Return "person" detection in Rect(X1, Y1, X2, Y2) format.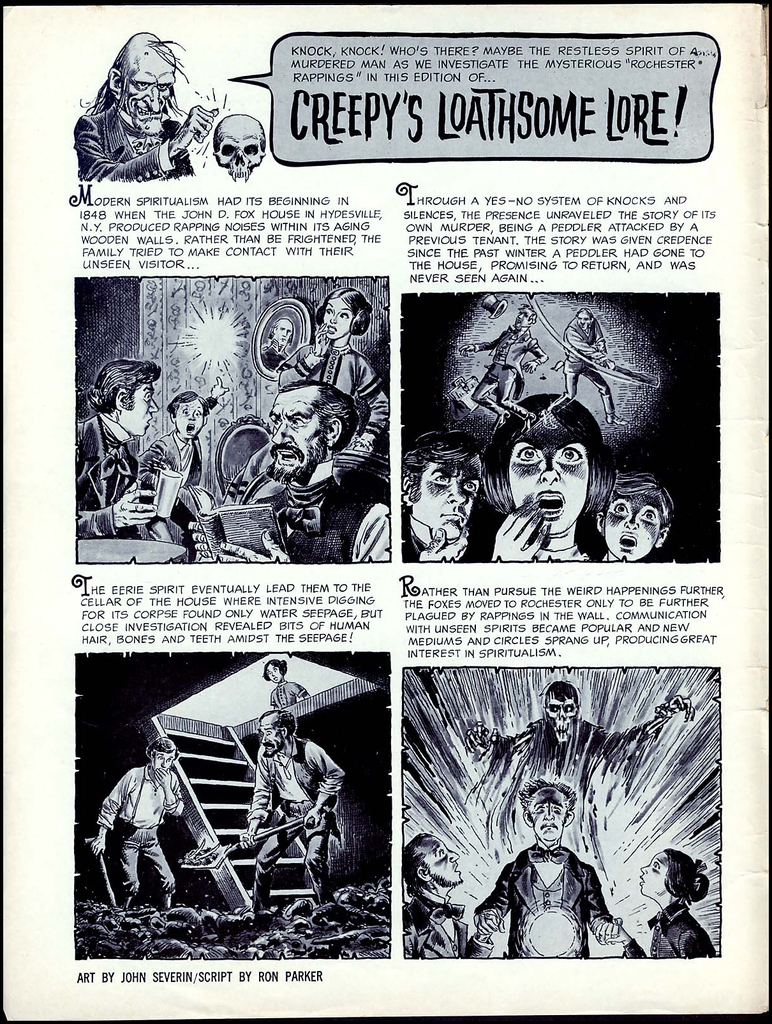
Rect(71, 29, 218, 187).
